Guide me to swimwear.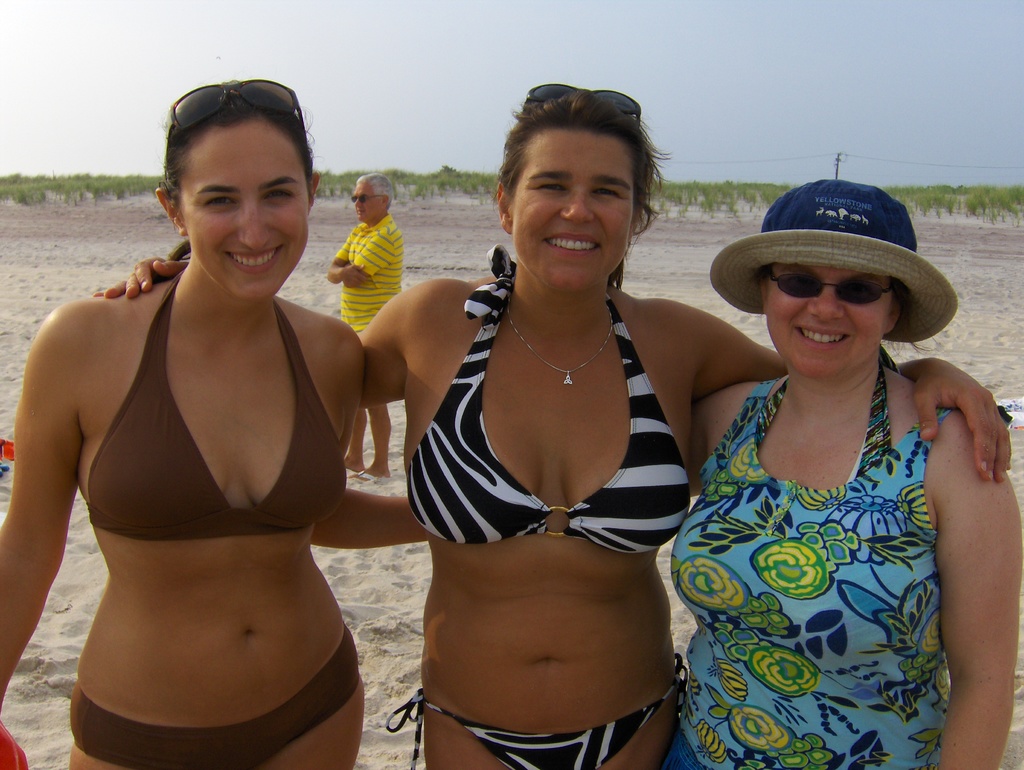
Guidance: 72/625/361/769.
